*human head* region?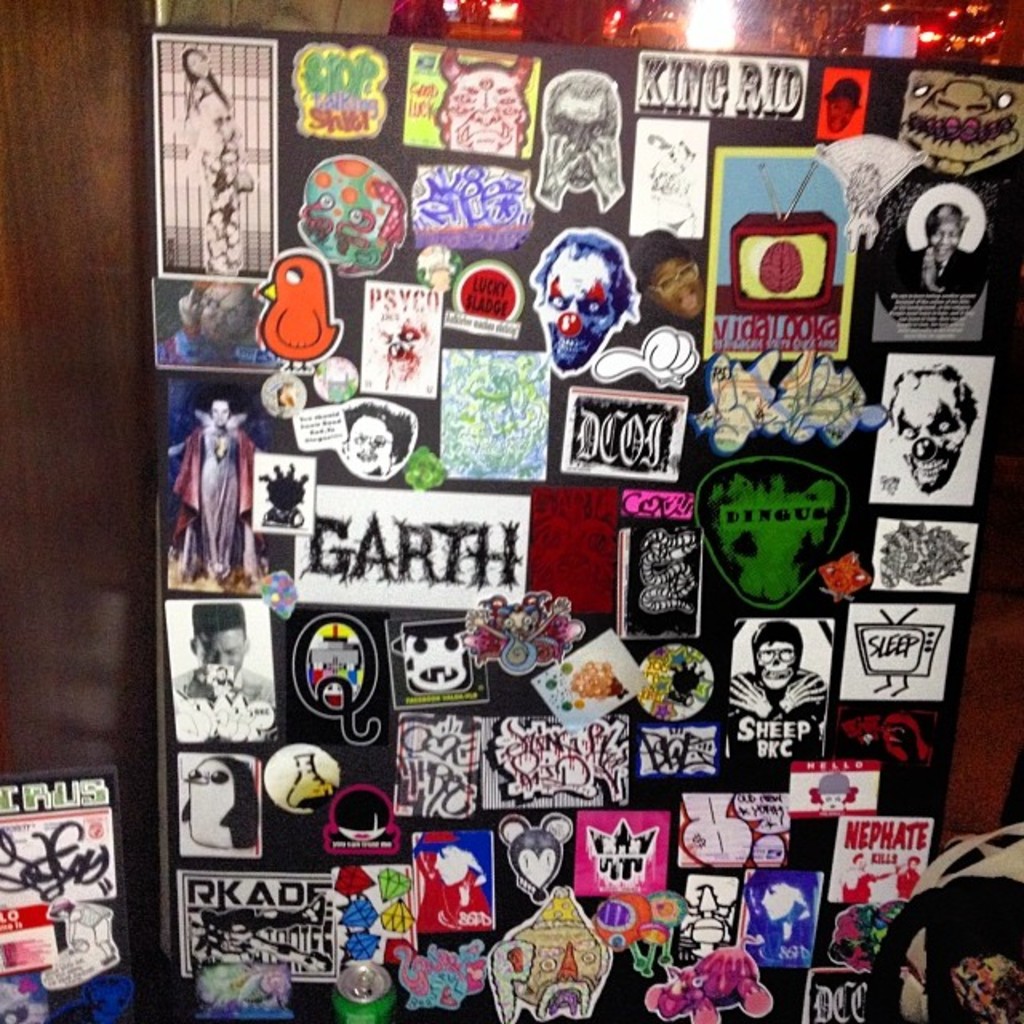
<box>749,618,802,691</box>
